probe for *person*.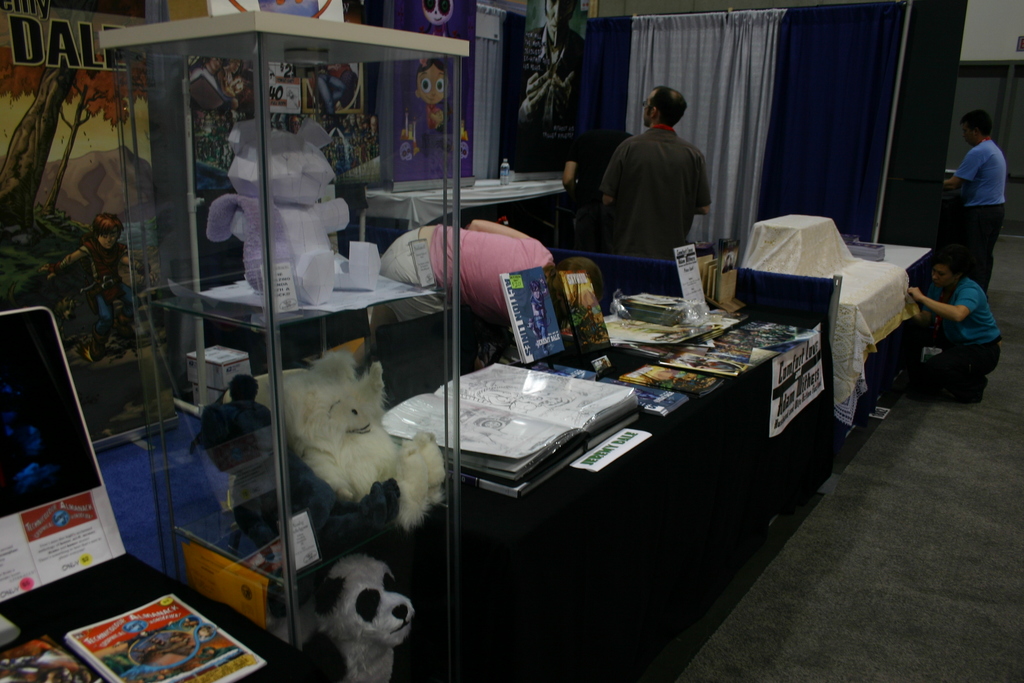
Probe result: 597,79,720,275.
